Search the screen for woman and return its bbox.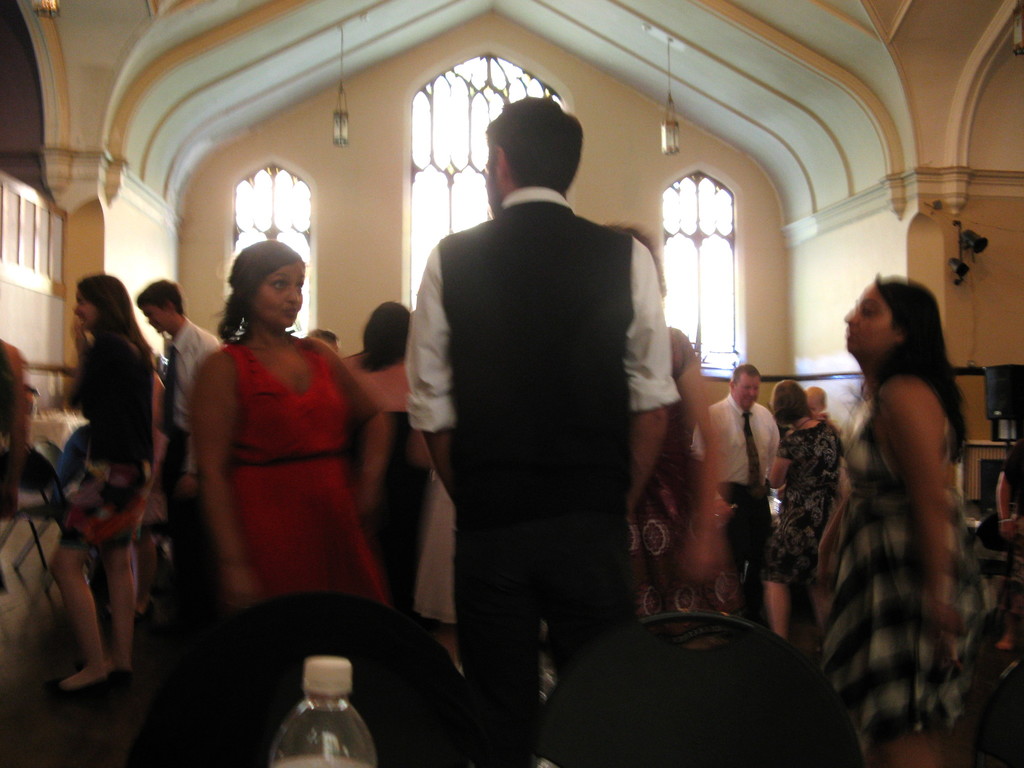
Found: [x1=759, y1=376, x2=841, y2=639].
